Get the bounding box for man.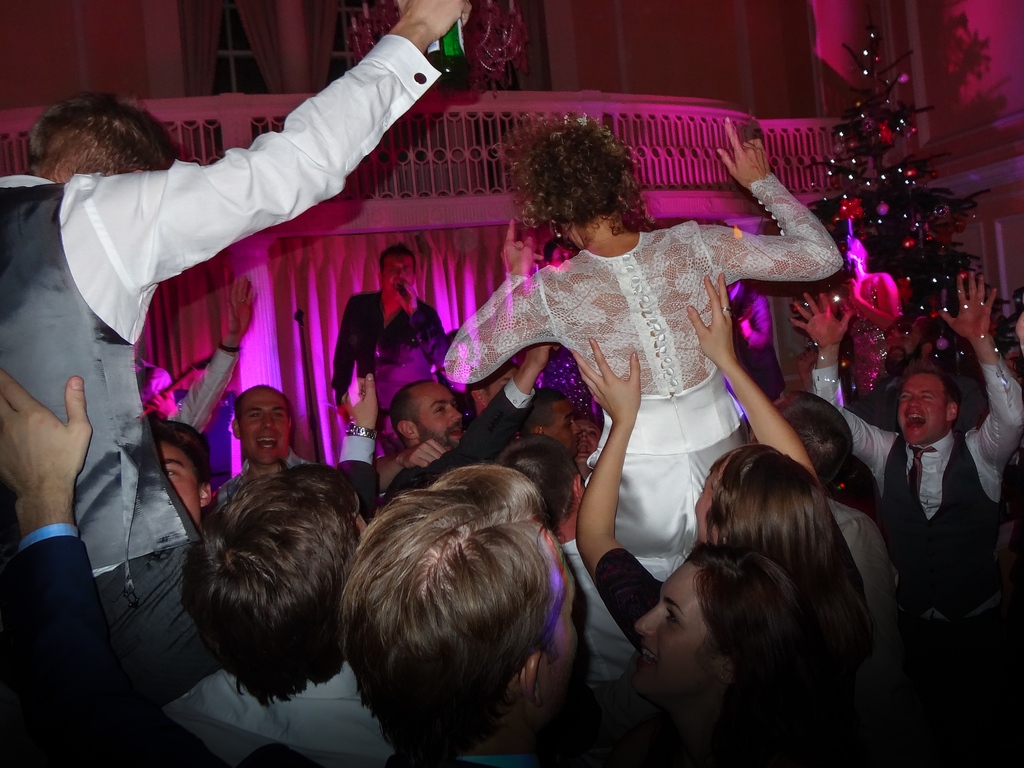
<region>385, 335, 570, 472</region>.
